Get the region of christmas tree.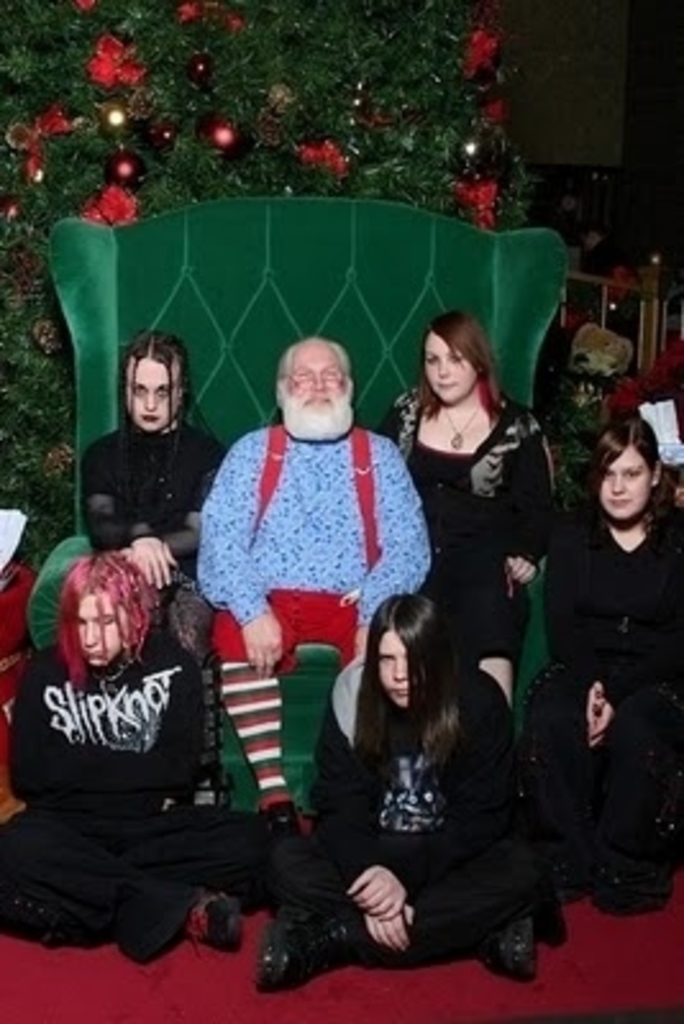
0:0:551:607.
